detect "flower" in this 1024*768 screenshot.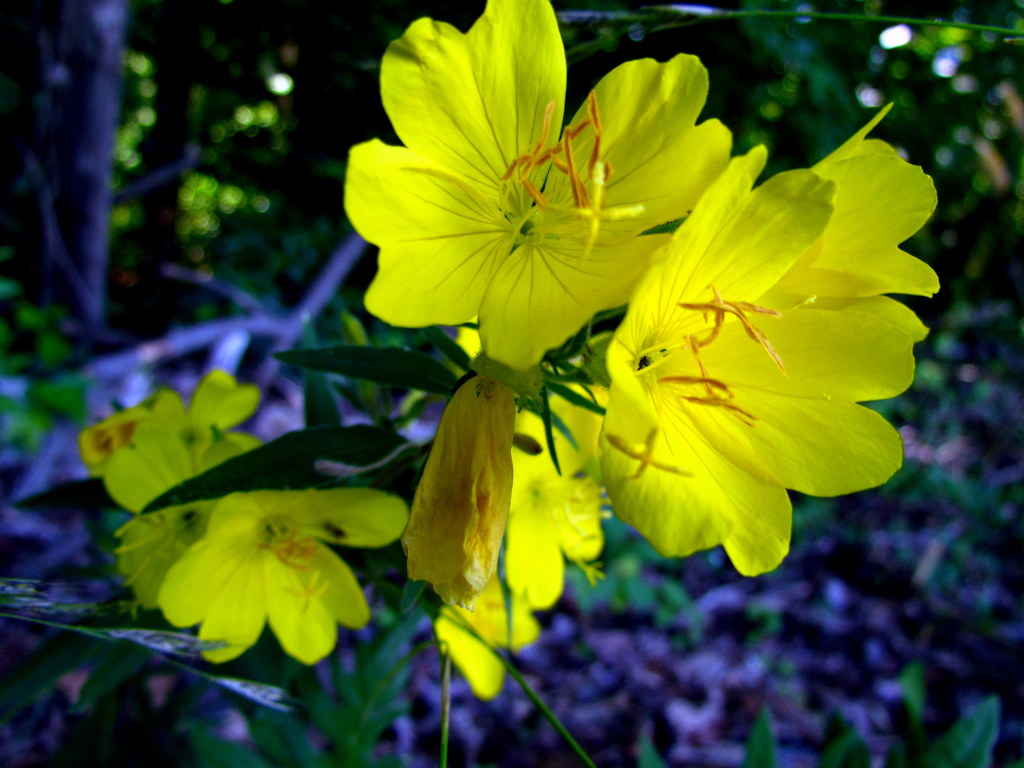
Detection: bbox=[570, 115, 927, 595].
